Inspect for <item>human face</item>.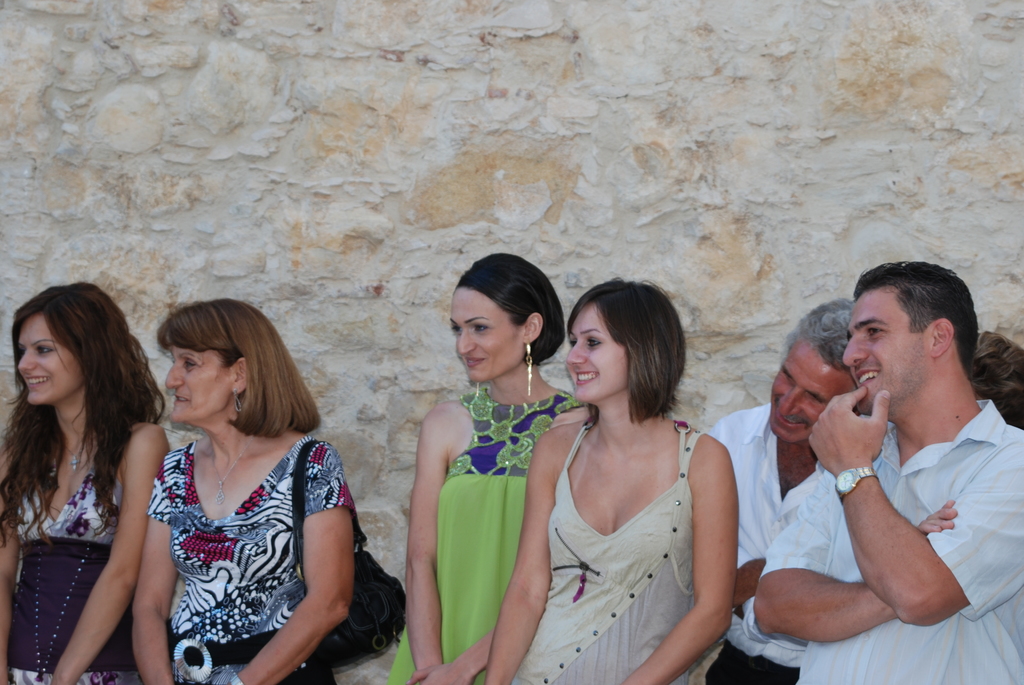
Inspection: Rect(450, 294, 524, 384).
